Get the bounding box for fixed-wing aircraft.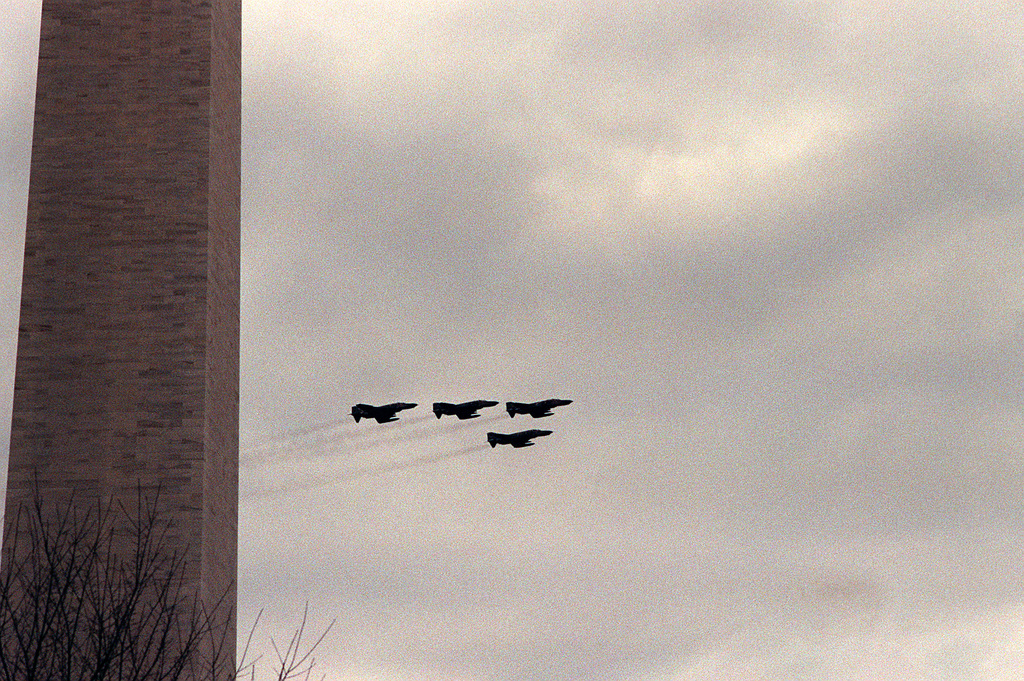
[504,398,573,419].
